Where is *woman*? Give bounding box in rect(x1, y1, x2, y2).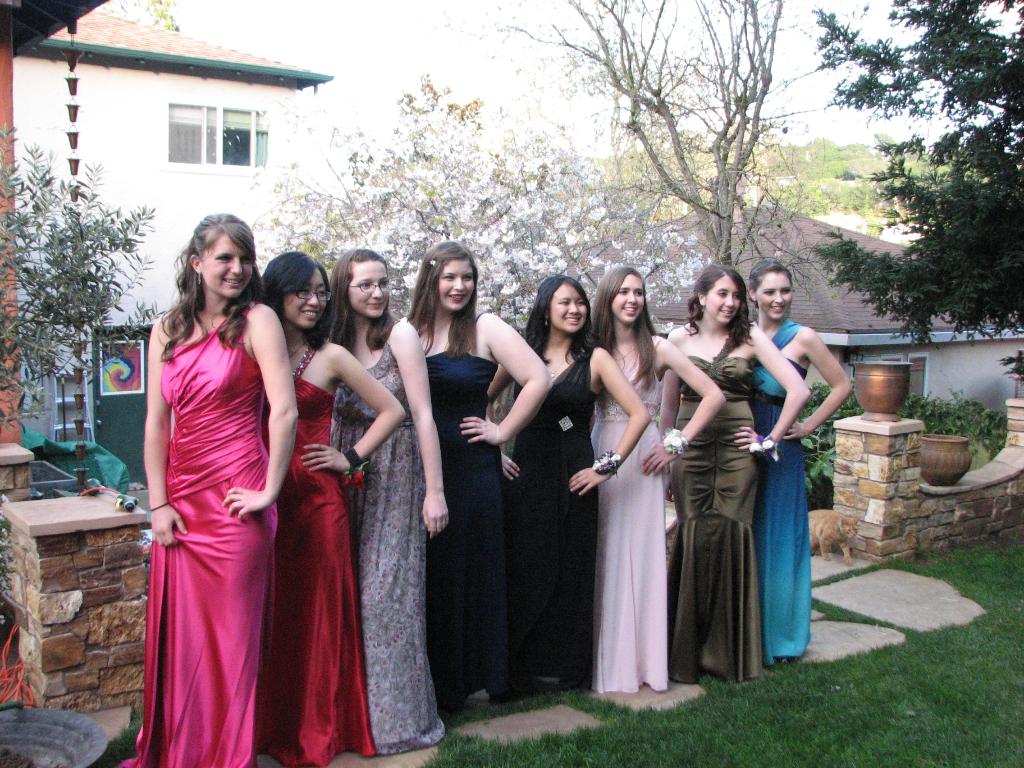
rect(652, 259, 812, 685).
